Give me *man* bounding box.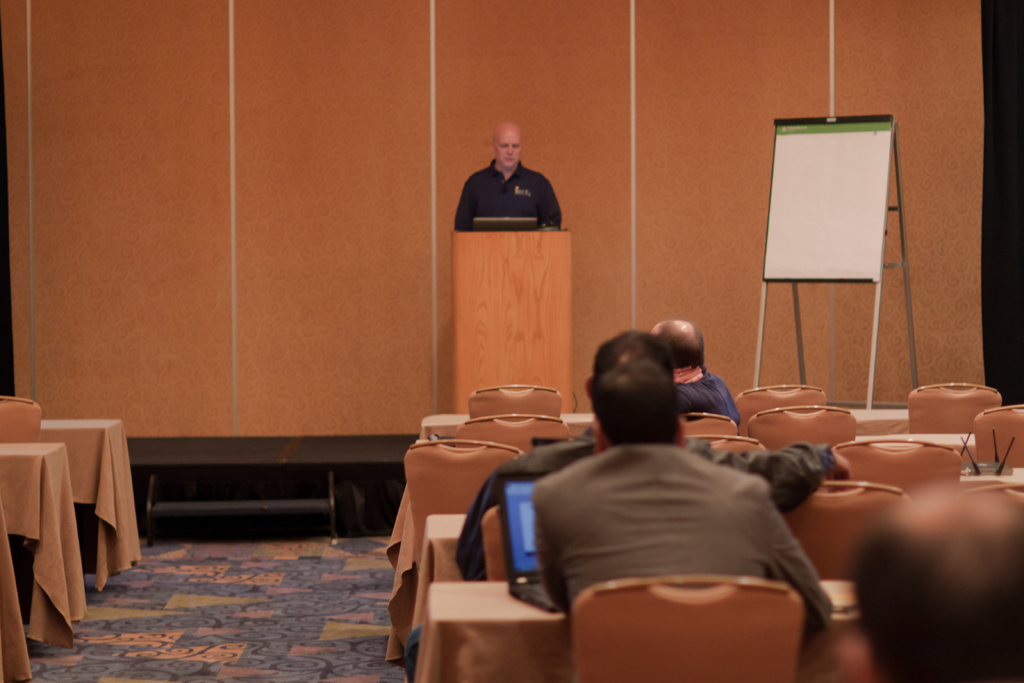
531, 358, 830, 636.
